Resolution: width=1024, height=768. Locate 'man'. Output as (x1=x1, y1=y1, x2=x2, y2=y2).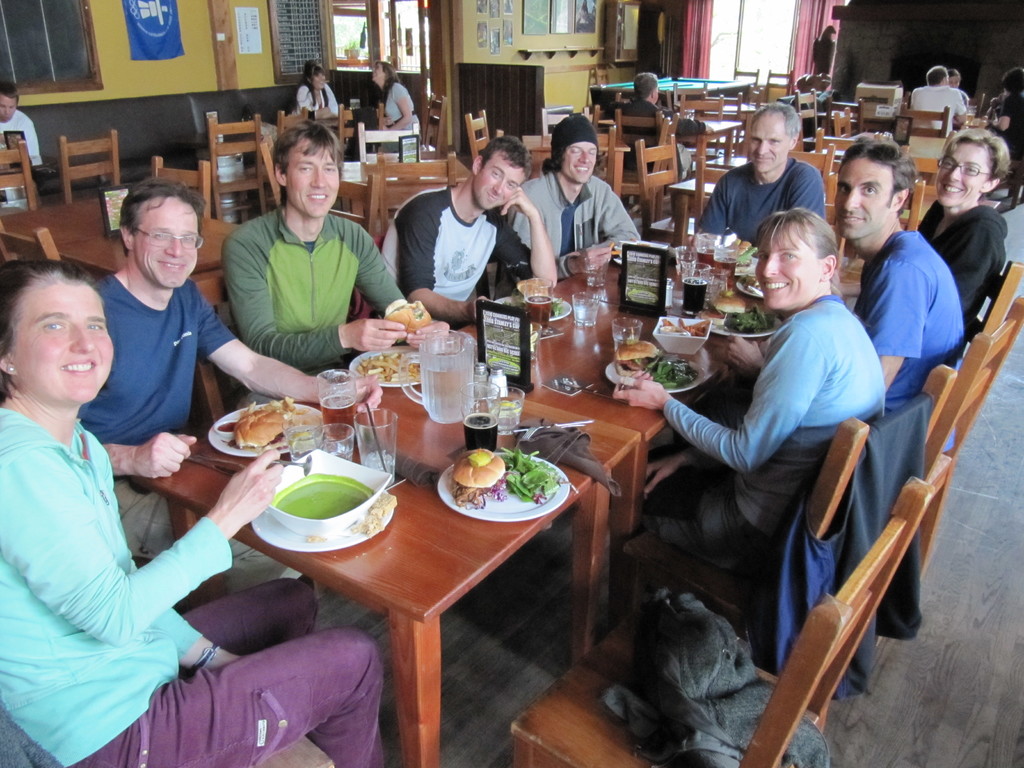
(x1=0, y1=74, x2=38, y2=203).
